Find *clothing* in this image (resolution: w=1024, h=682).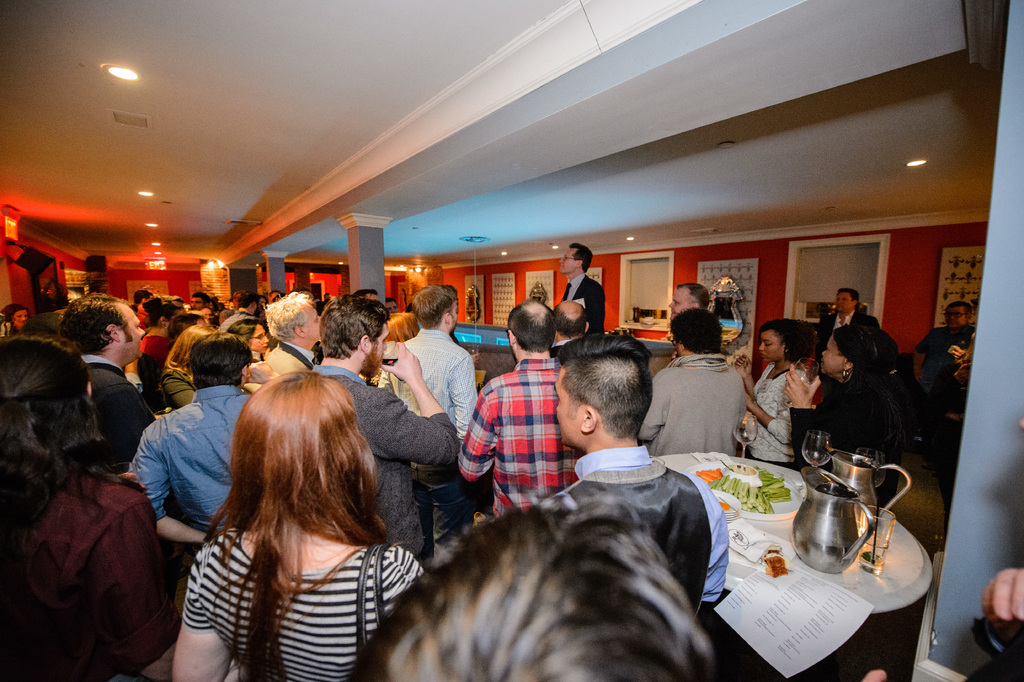
bbox=(545, 440, 720, 614).
